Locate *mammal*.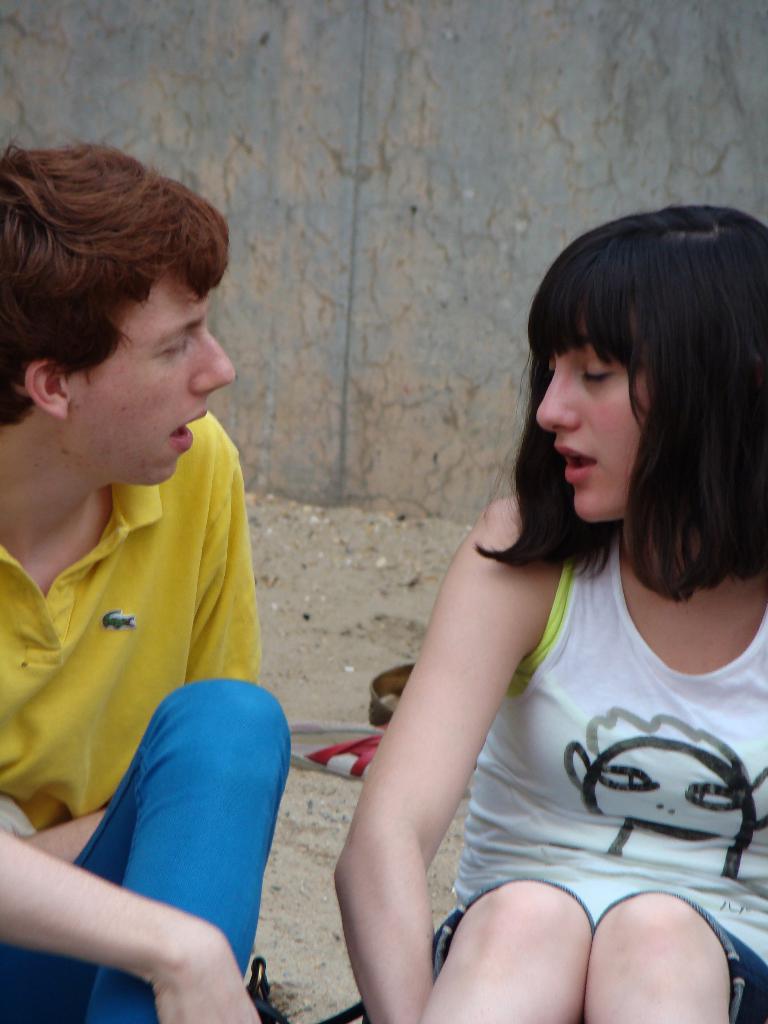
Bounding box: [left=2, top=139, right=296, bottom=1023].
